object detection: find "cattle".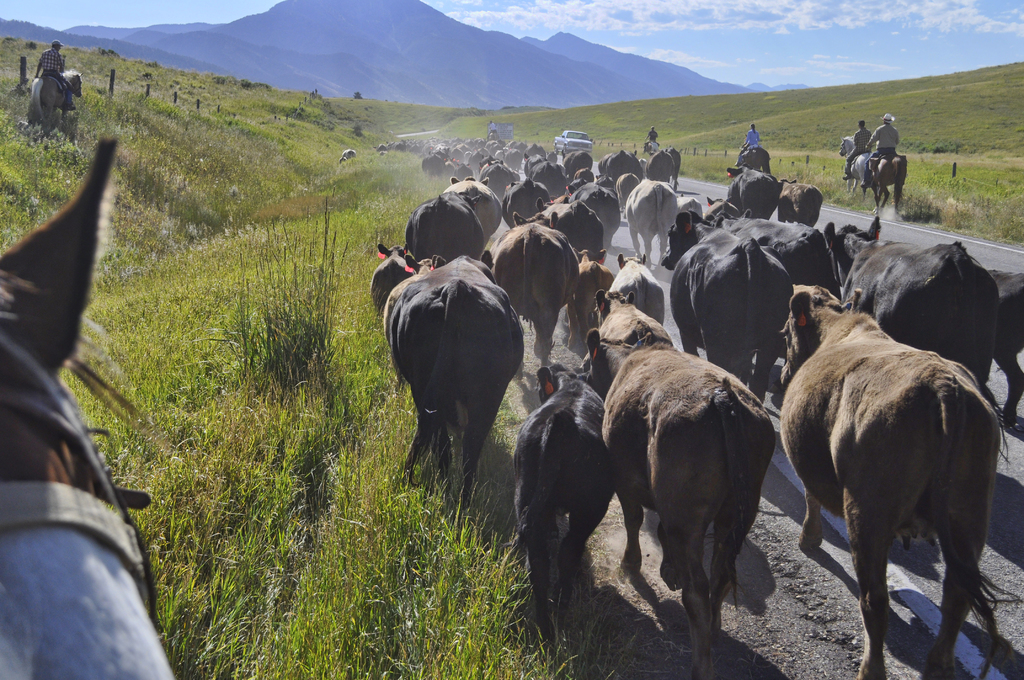
465,136,471,149.
